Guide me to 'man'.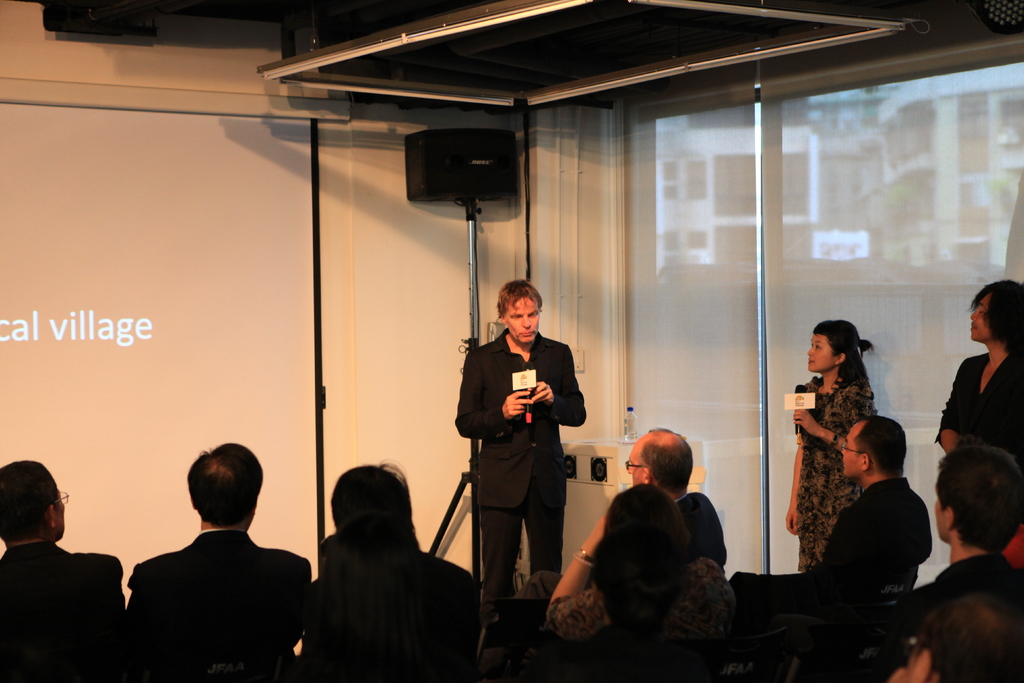
Guidance: {"left": 127, "top": 442, "right": 316, "bottom": 682}.
